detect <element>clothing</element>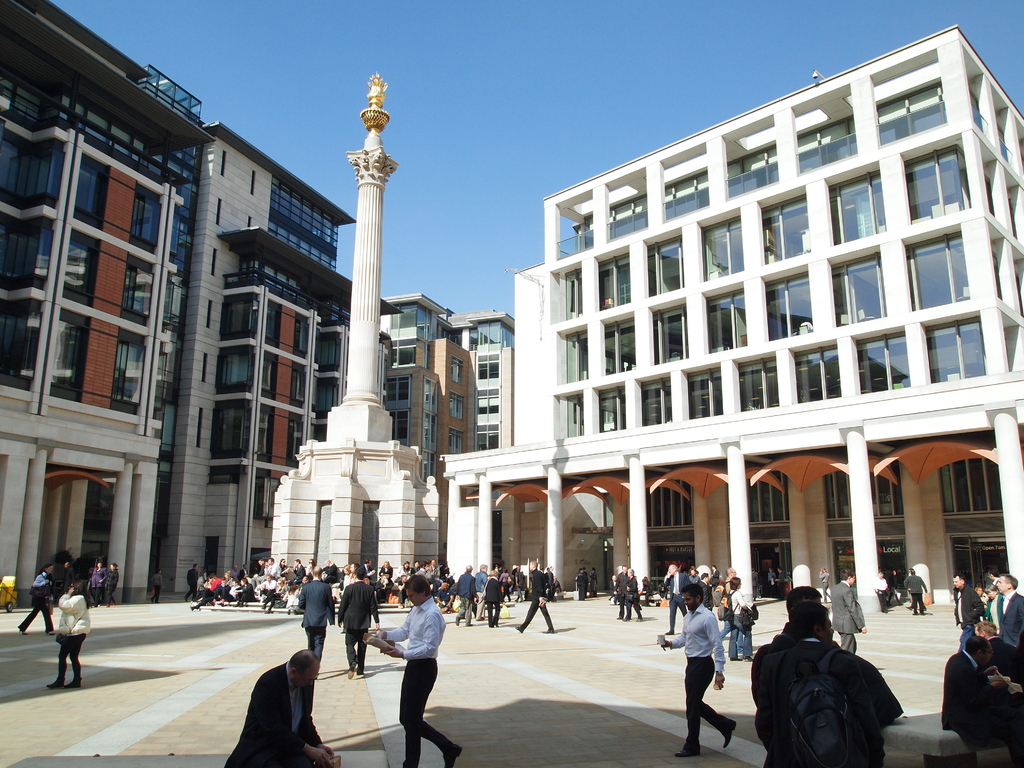
456/570/475/610
